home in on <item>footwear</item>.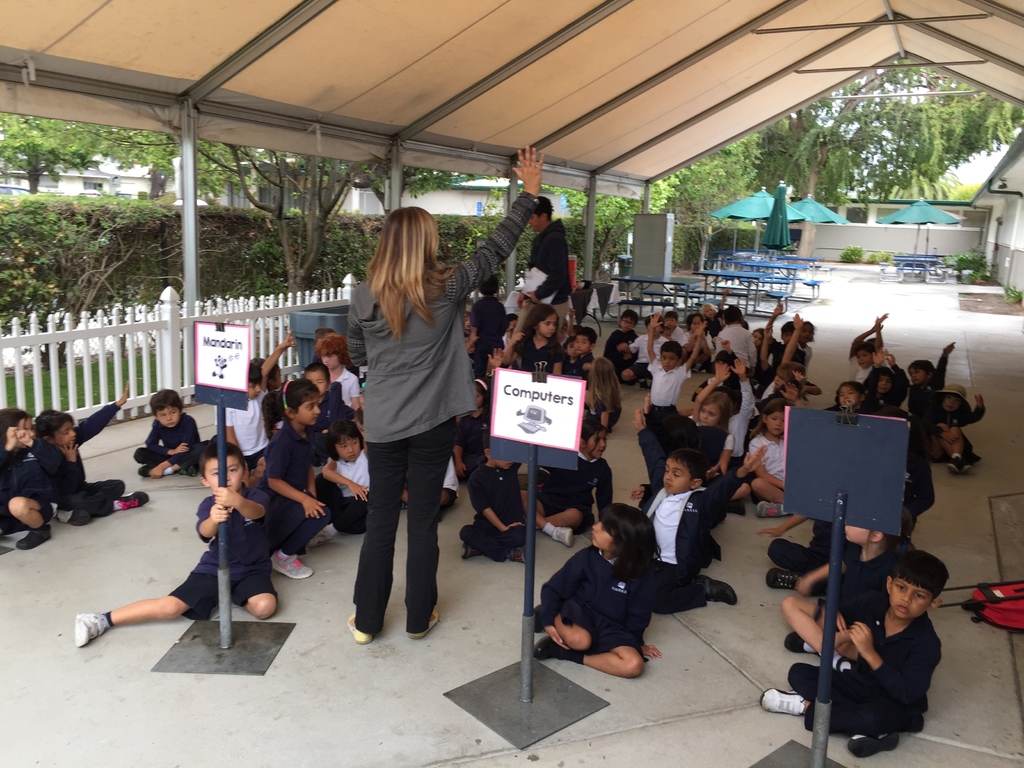
Homed in at bbox(175, 452, 207, 471).
